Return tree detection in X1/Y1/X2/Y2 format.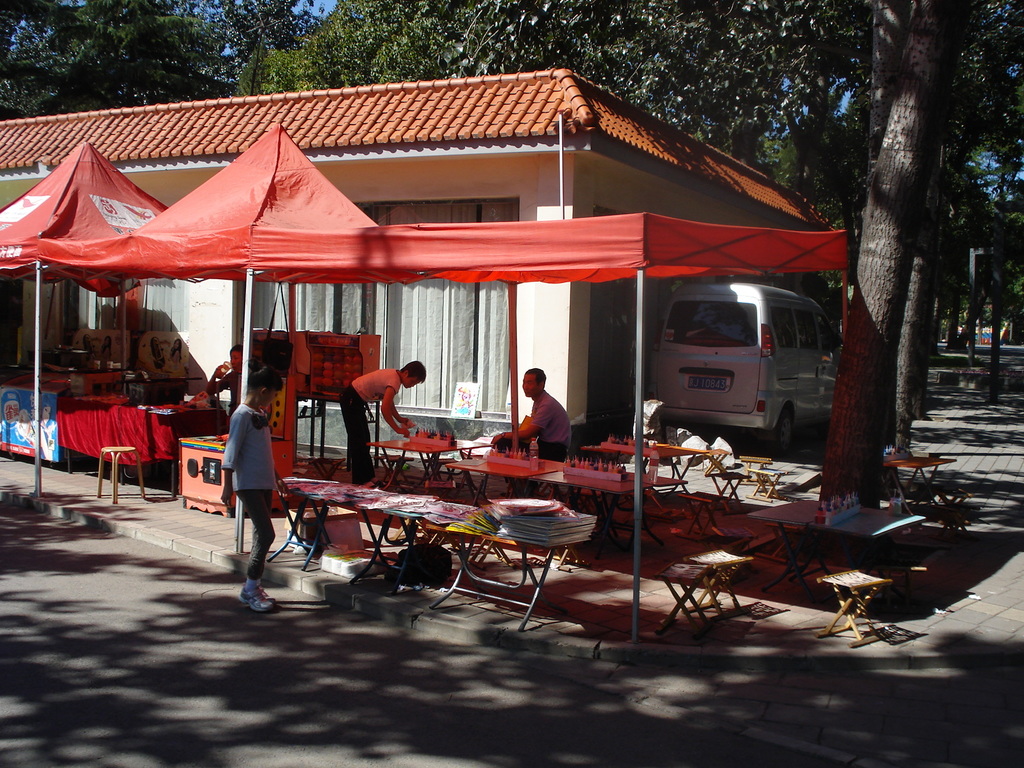
769/83/985/512.
